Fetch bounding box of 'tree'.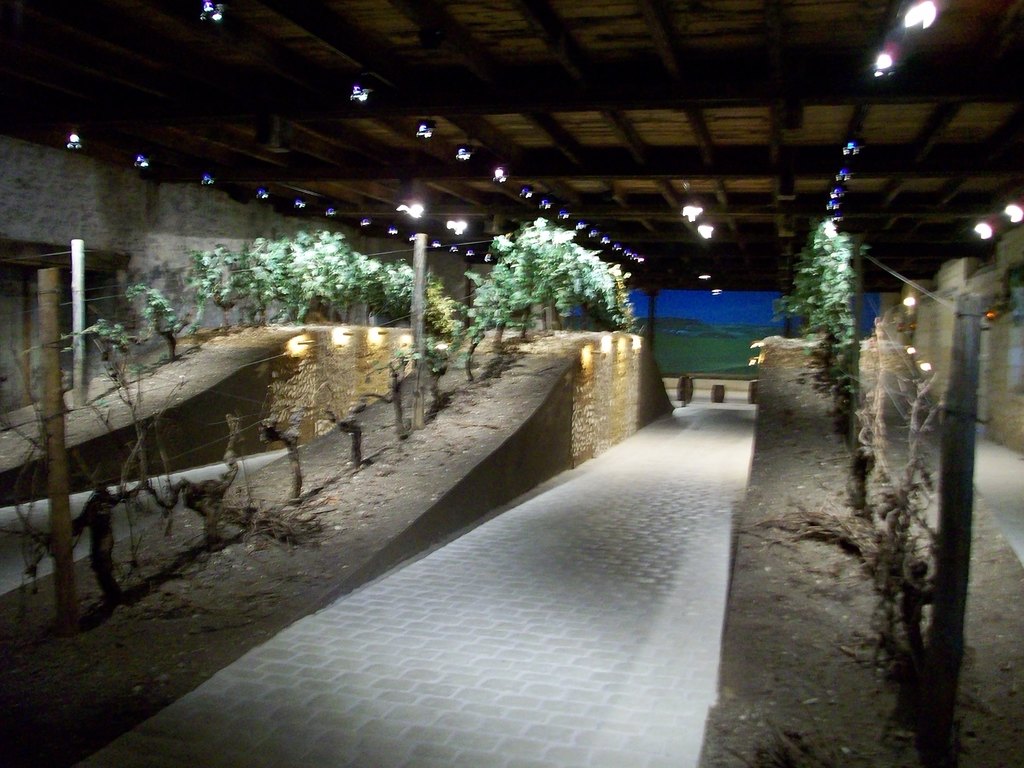
Bbox: 443:207:637:377.
